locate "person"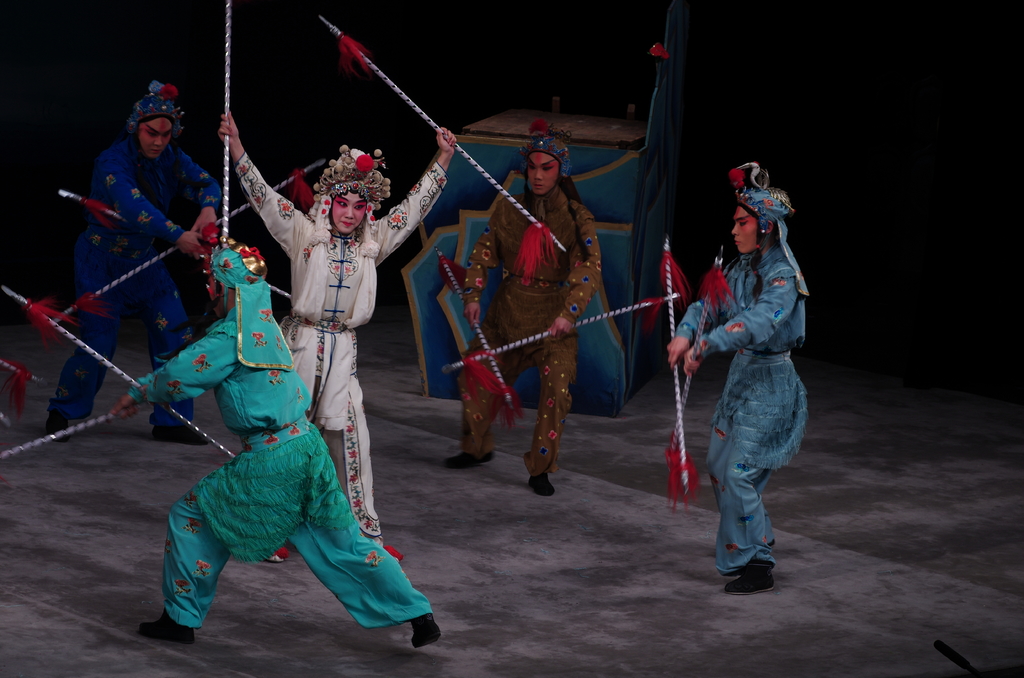
x1=663 y1=157 x2=813 y2=590
